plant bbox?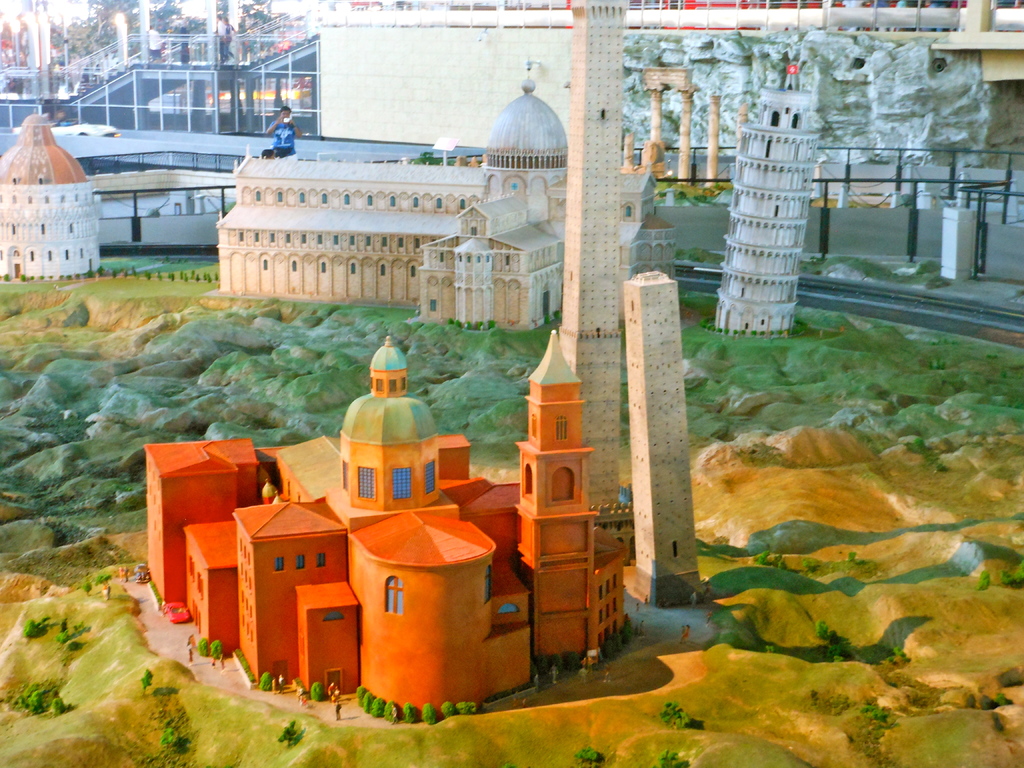
818:620:862:664
